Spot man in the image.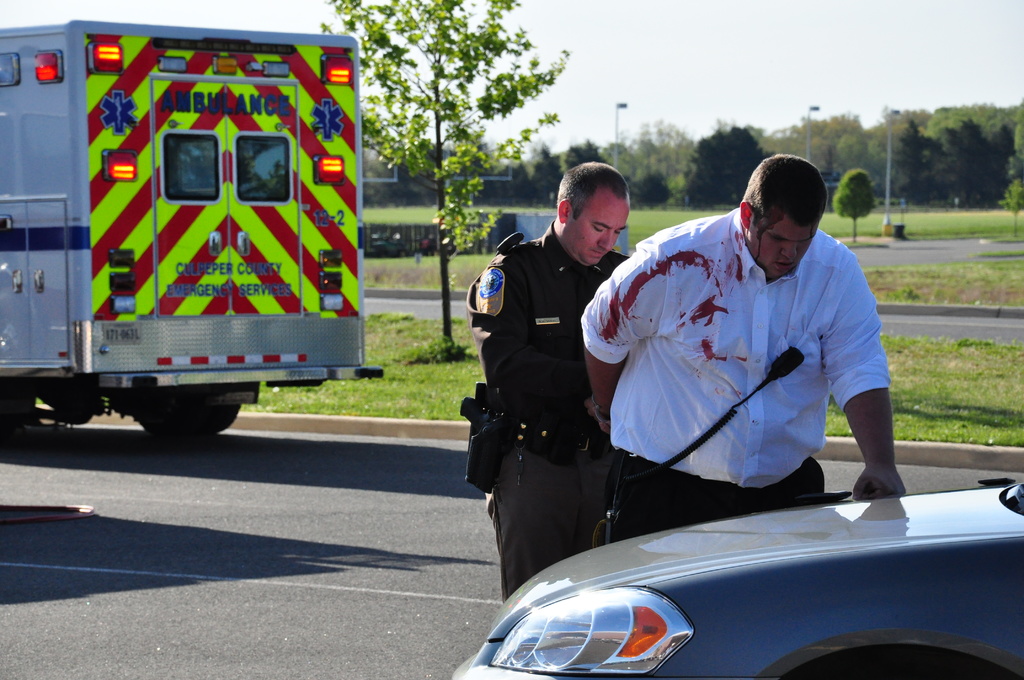
man found at pyautogui.locateOnScreen(580, 153, 902, 553).
